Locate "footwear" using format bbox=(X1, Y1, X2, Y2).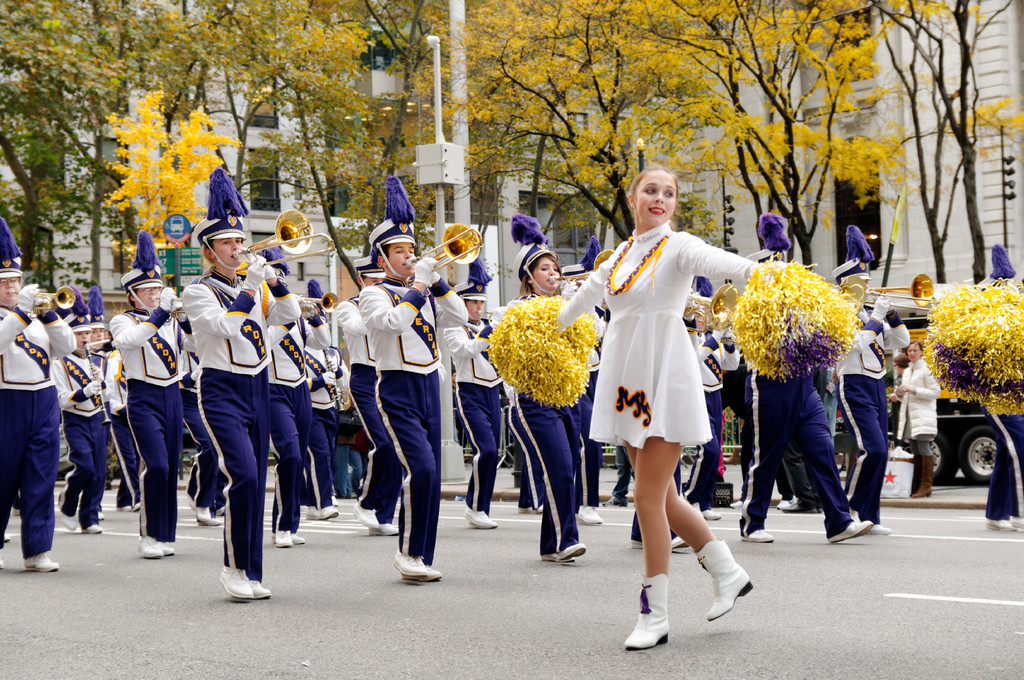
bbox=(785, 496, 819, 514).
